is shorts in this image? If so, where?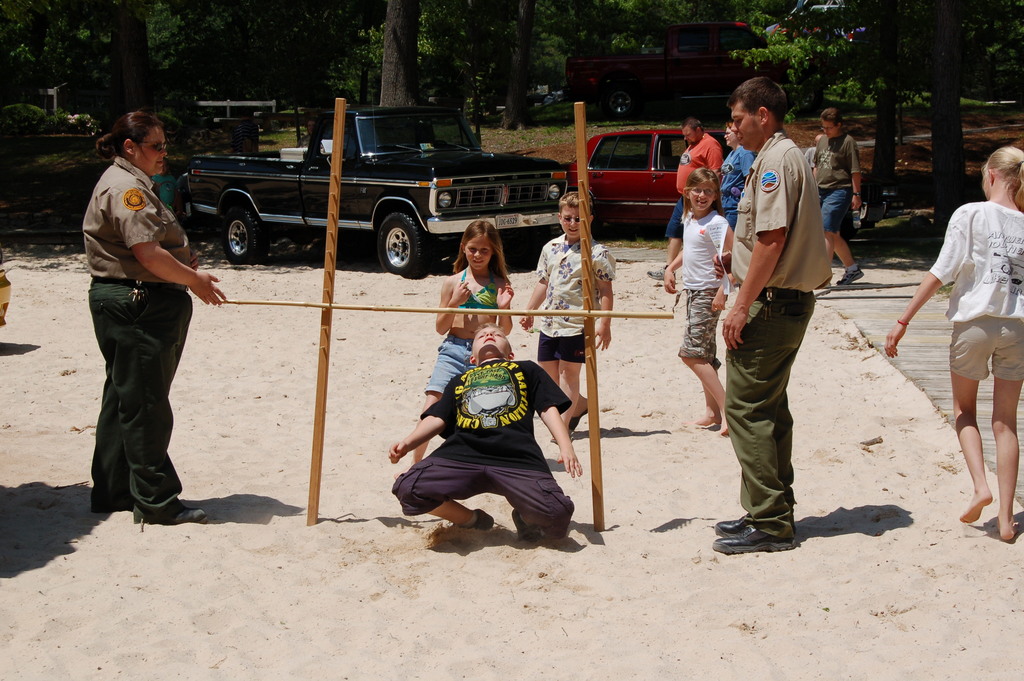
Yes, at (816,192,854,235).
